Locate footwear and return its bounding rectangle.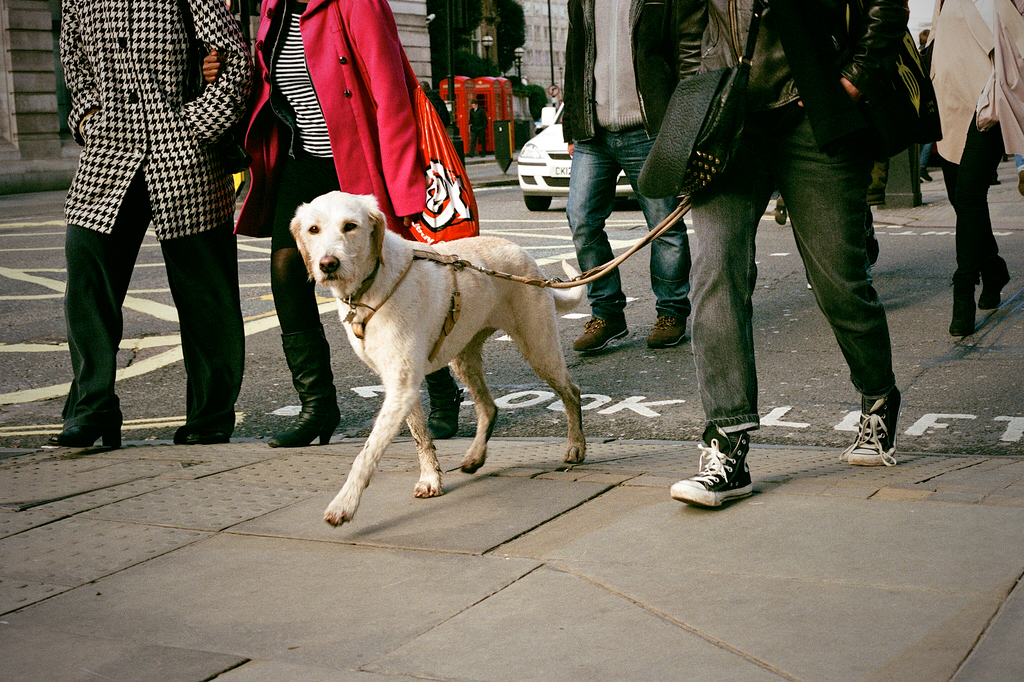
573 313 631 353.
